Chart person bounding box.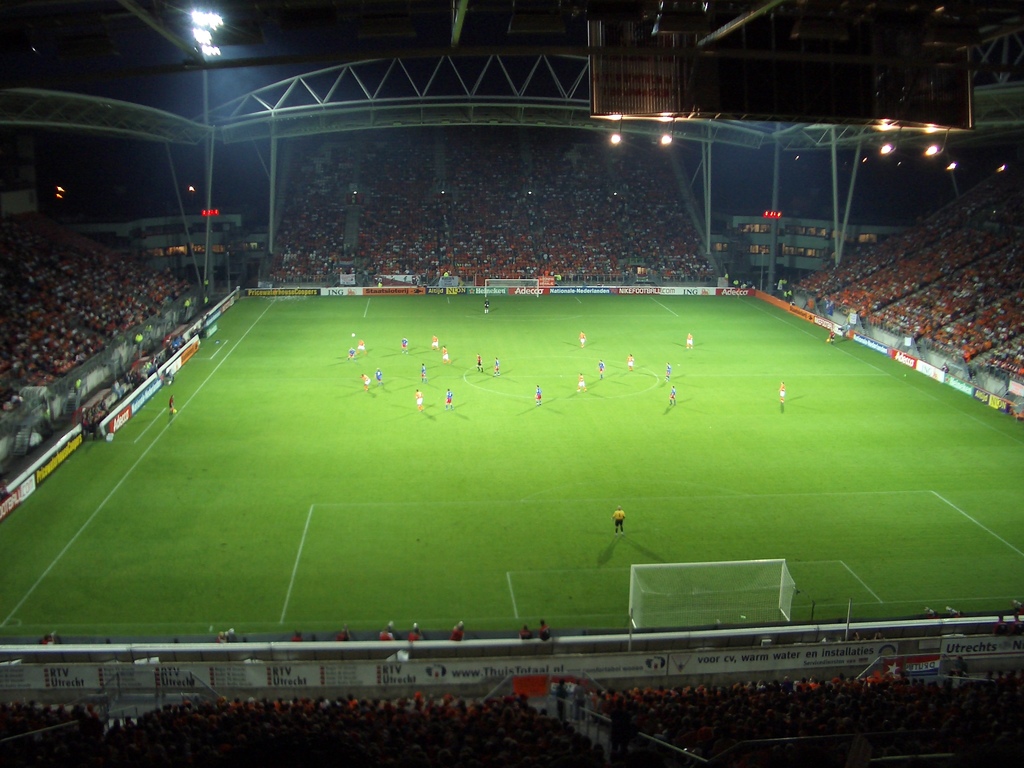
Charted: crop(356, 373, 371, 390).
